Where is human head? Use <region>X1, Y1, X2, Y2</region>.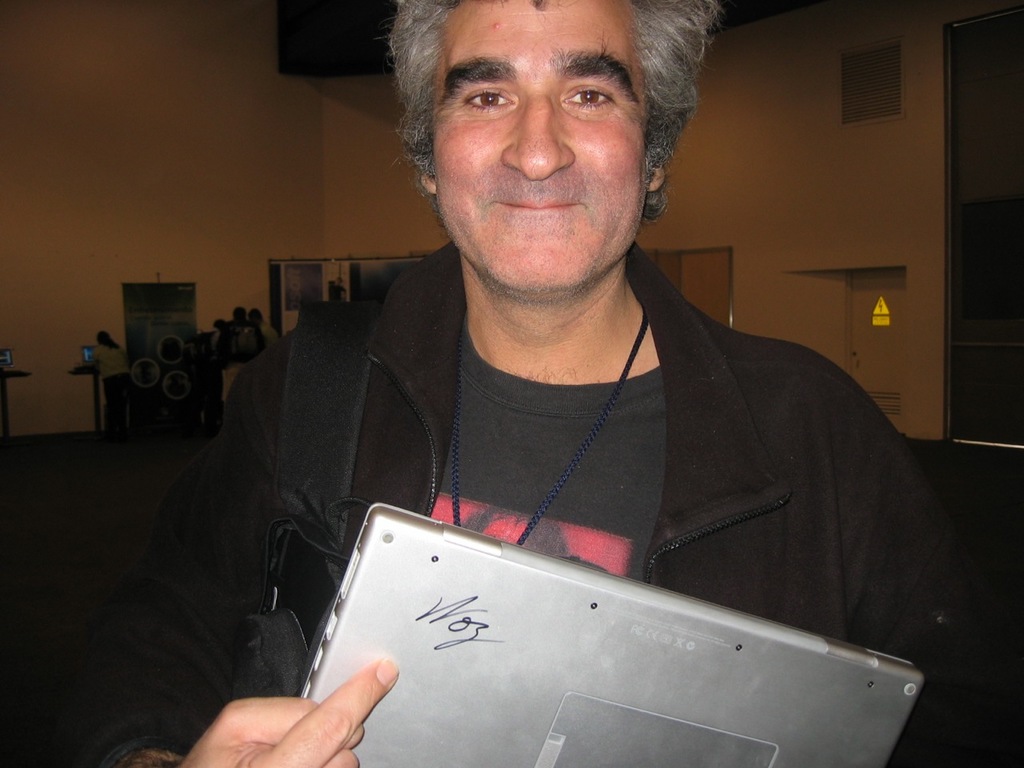
<region>249, 310, 269, 326</region>.
